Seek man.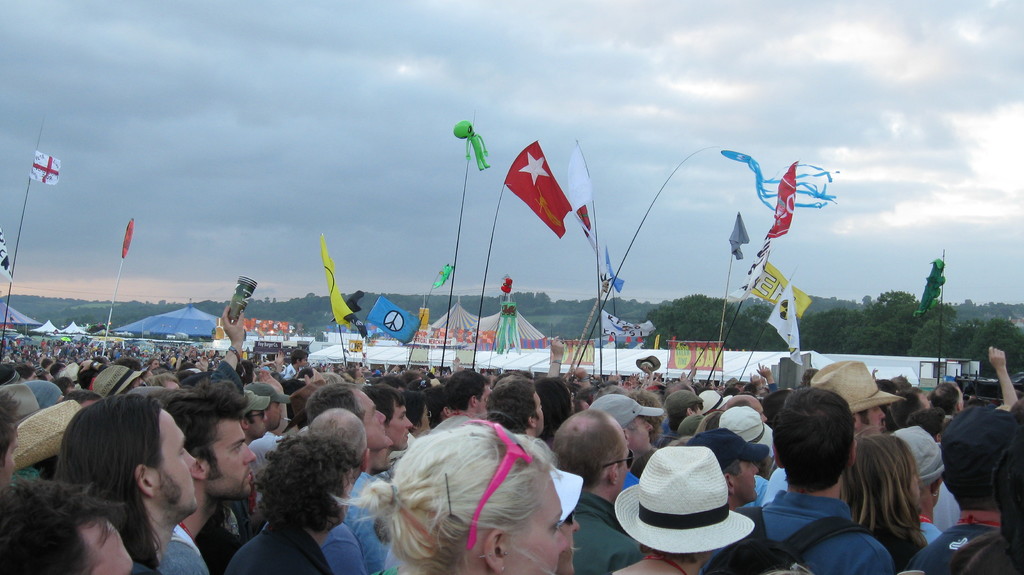
751, 390, 891, 574.
